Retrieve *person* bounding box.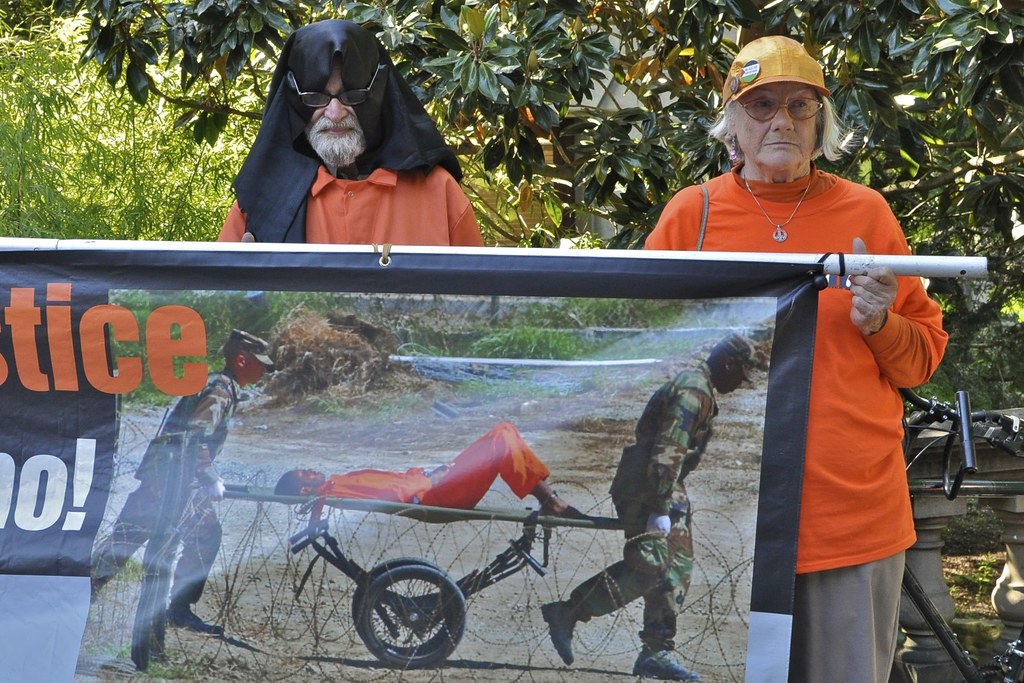
Bounding box: bbox=(644, 35, 952, 682).
